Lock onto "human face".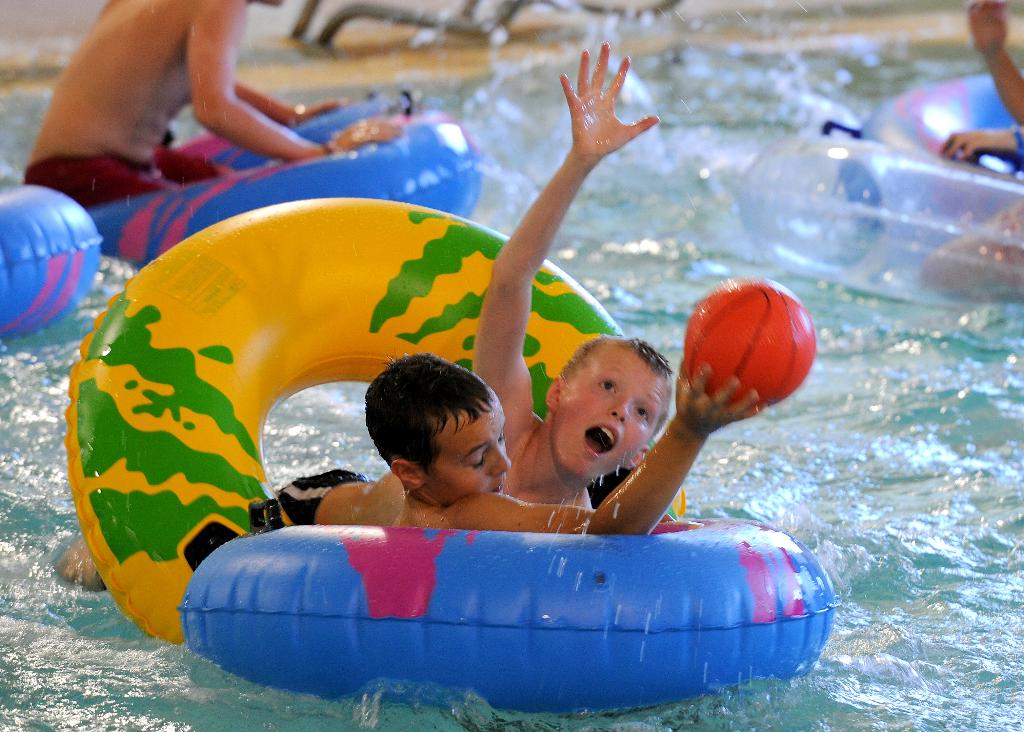
Locked: bbox=(554, 346, 664, 477).
